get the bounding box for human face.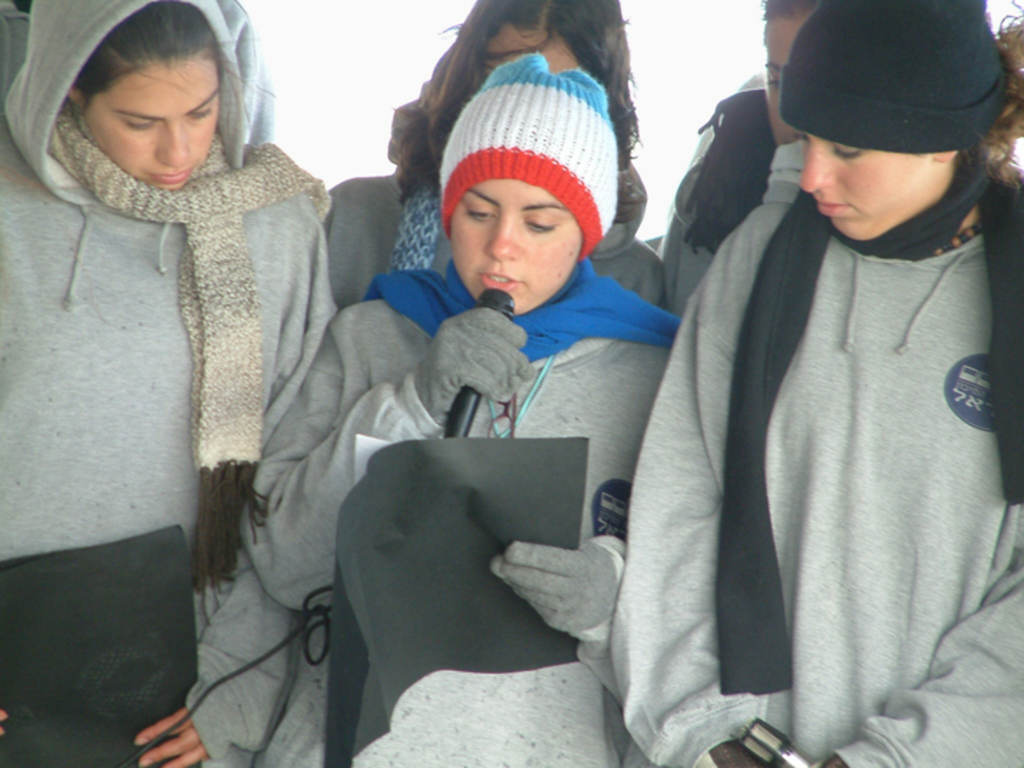
box(81, 53, 219, 187).
